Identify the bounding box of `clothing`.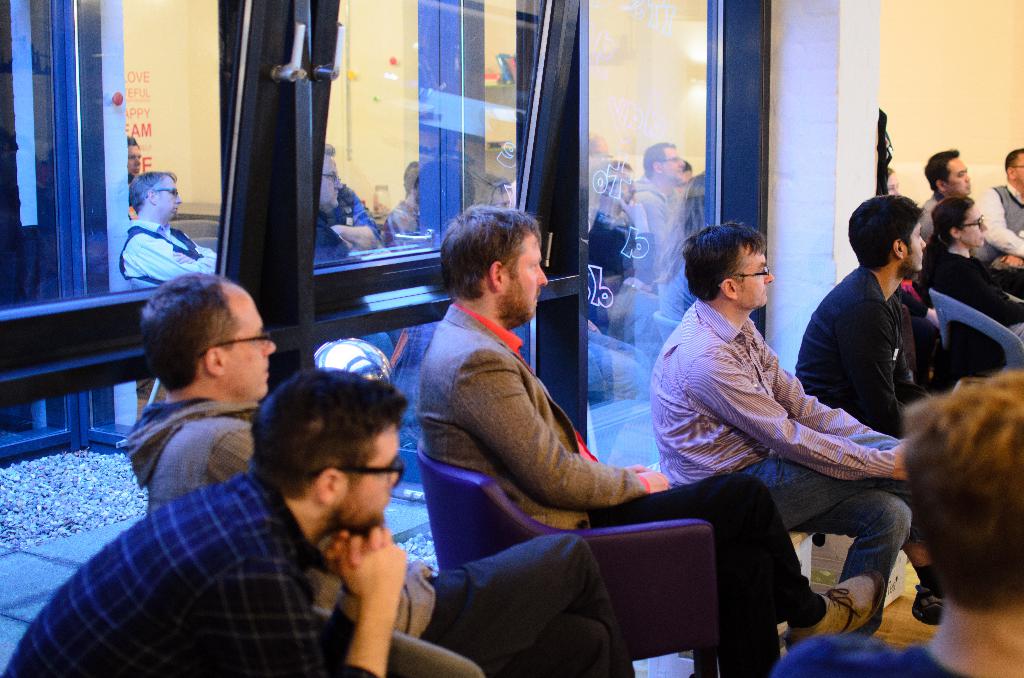
913, 188, 950, 239.
